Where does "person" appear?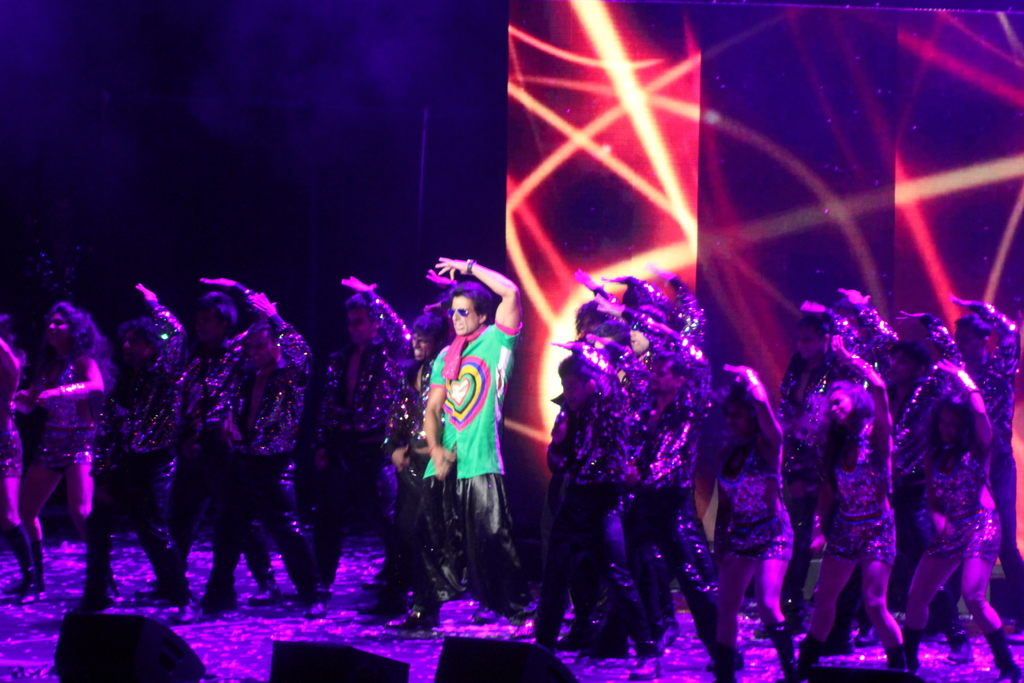
Appears at locate(312, 273, 413, 602).
